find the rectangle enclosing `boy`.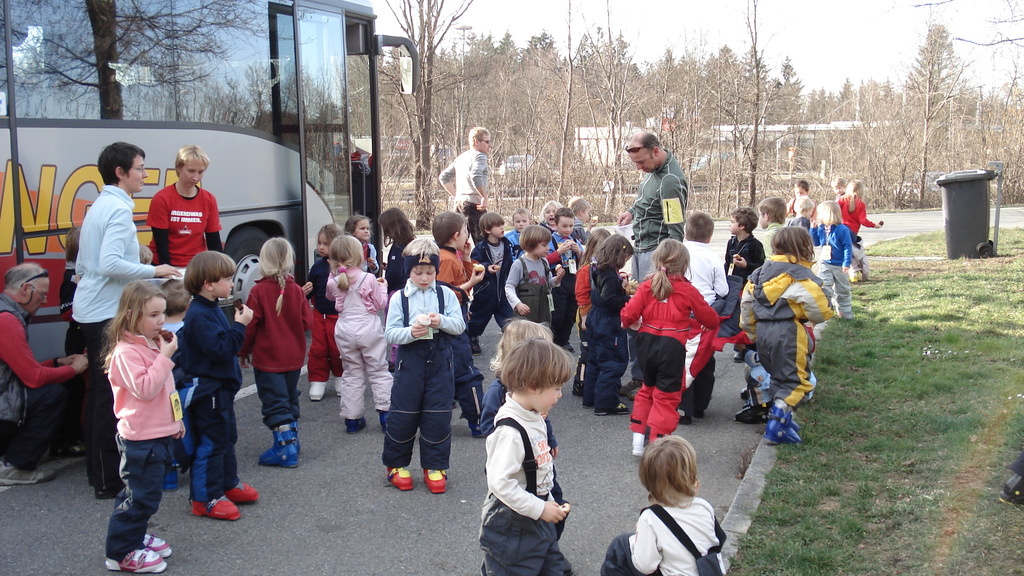
<region>785, 181, 817, 236</region>.
